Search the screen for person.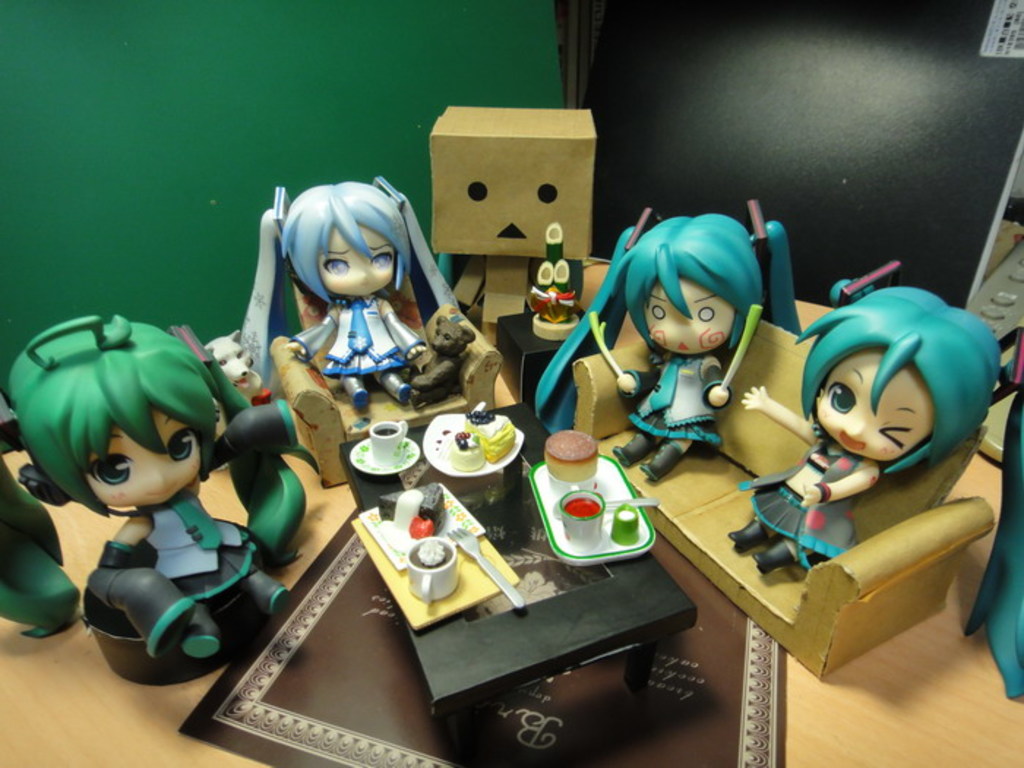
Found at <box>240,186,473,411</box>.
